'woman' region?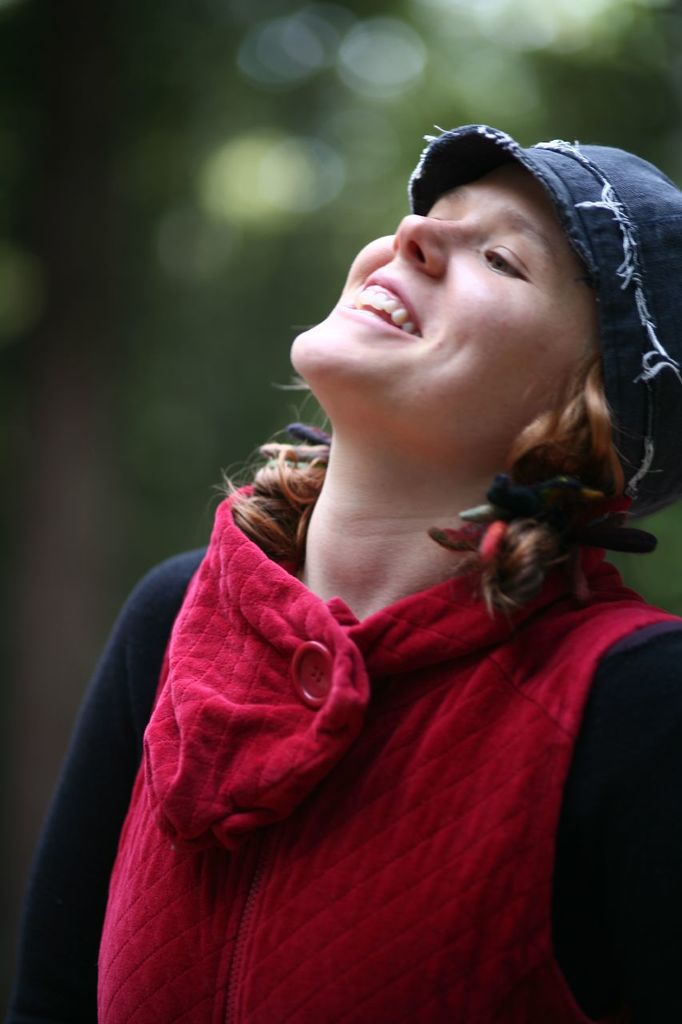
{"left": 0, "top": 100, "right": 681, "bottom": 1023}
